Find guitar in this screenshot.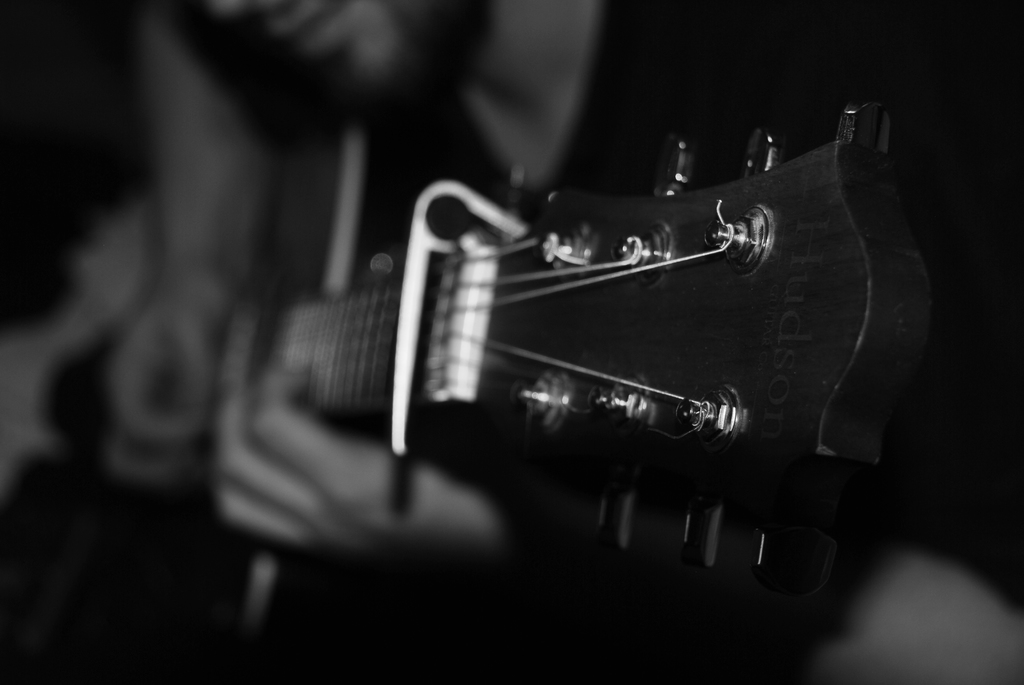
The bounding box for guitar is {"left": 0, "top": 97, "right": 944, "bottom": 684}.
